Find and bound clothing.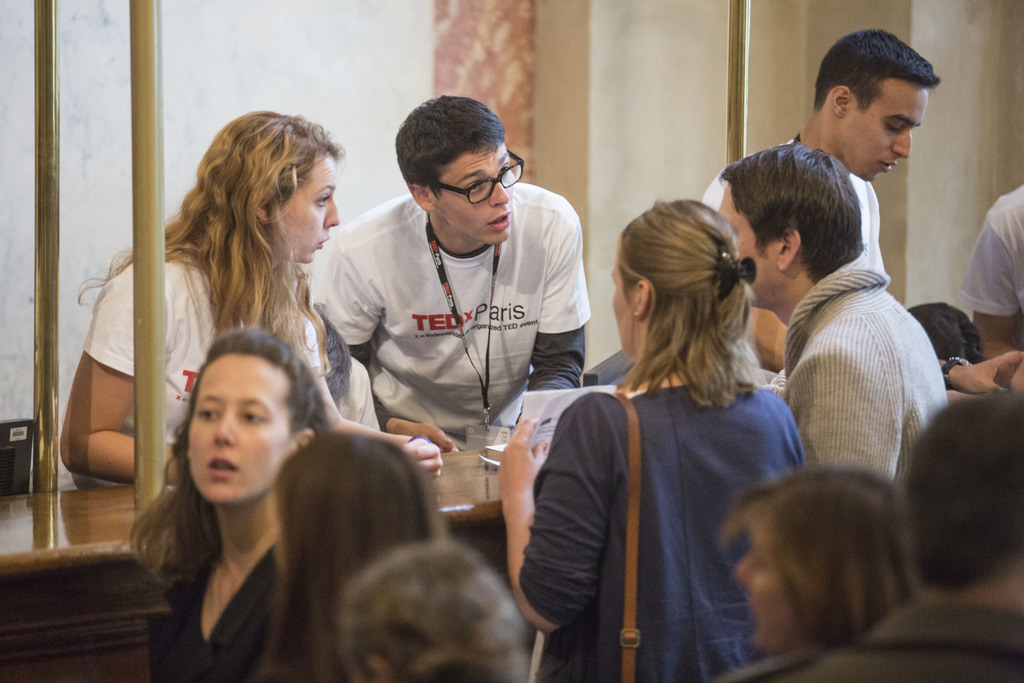
Bound: <bbox>72, 231, 301, 473</bbox>.
